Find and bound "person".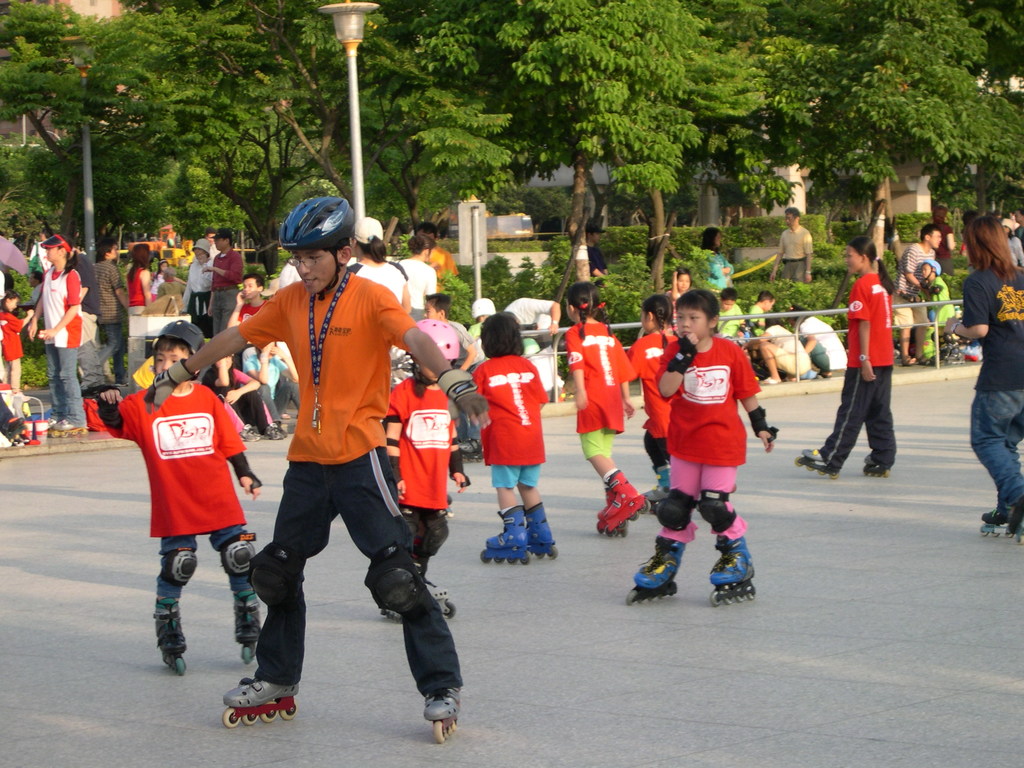
Bound: <bbox>628, 292, 680, 509</bbox>.
